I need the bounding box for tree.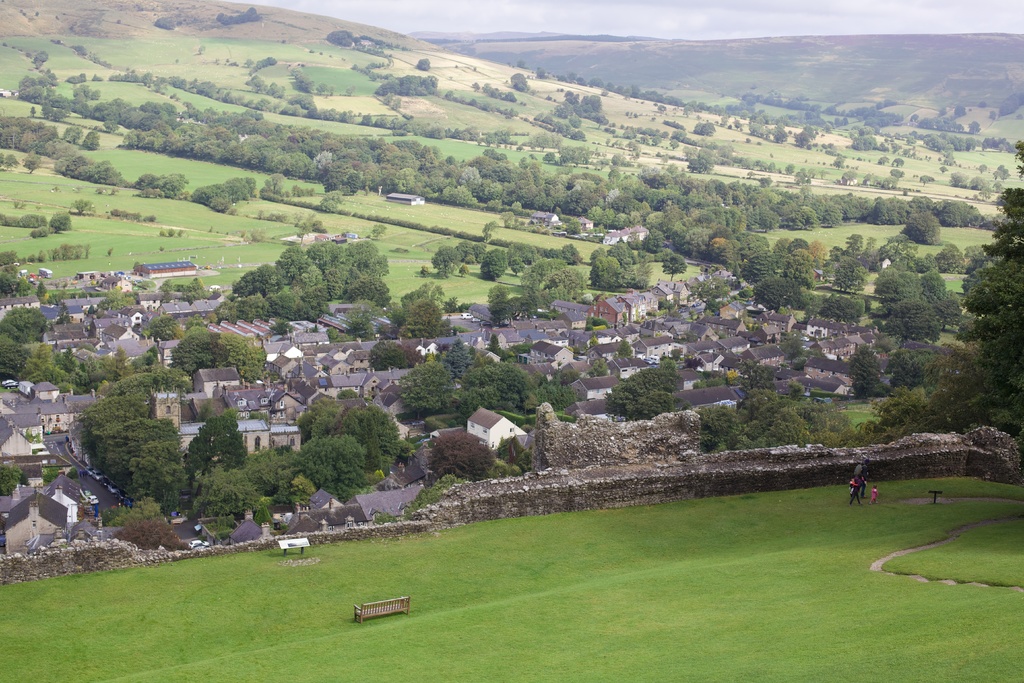
Here it is: select_region(660, 255, 692, 285).
